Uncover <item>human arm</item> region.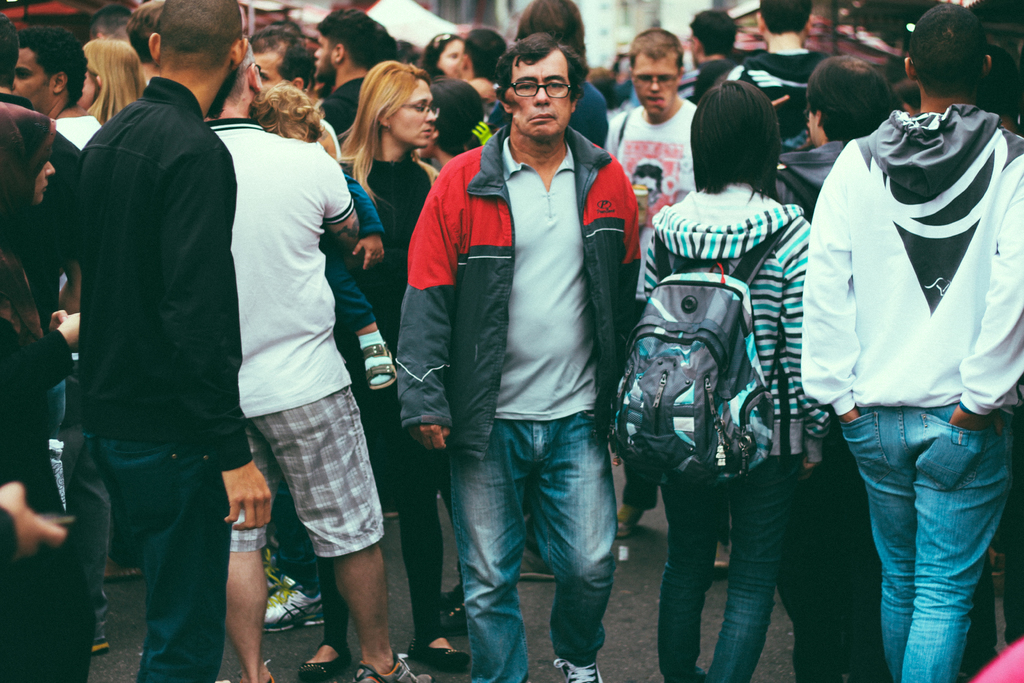
Uncovered: box(944, 134, 1023, 432).
